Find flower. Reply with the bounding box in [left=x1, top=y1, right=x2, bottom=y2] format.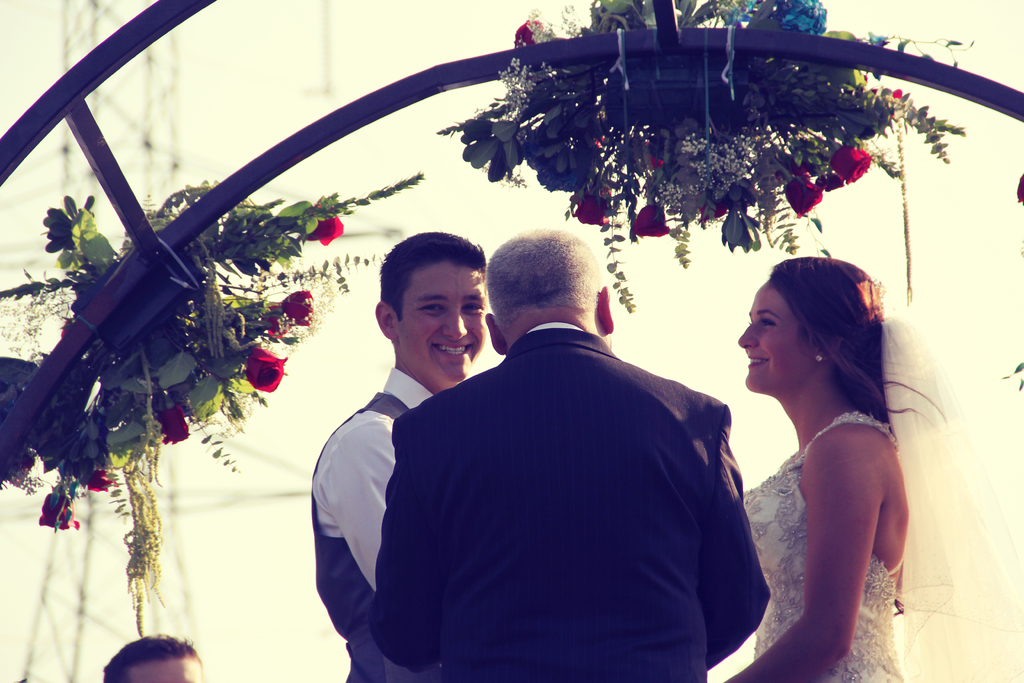
[left=592, top=124, right=611, bottom=149].
